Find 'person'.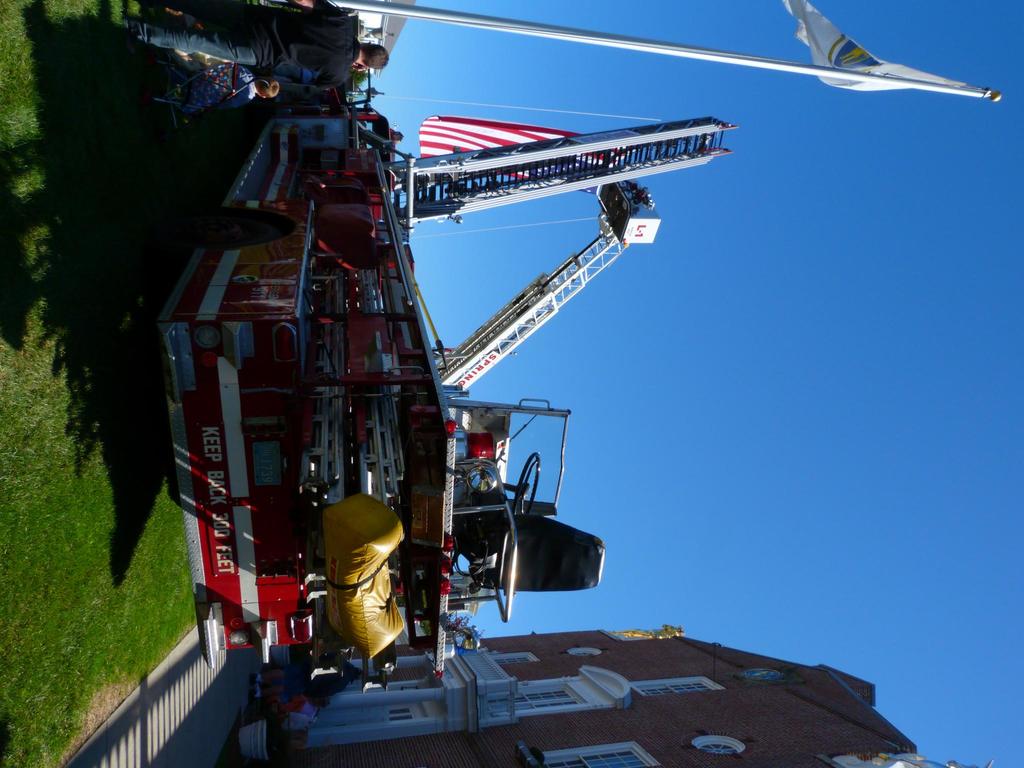
<box>230,64,287,109</box>.
